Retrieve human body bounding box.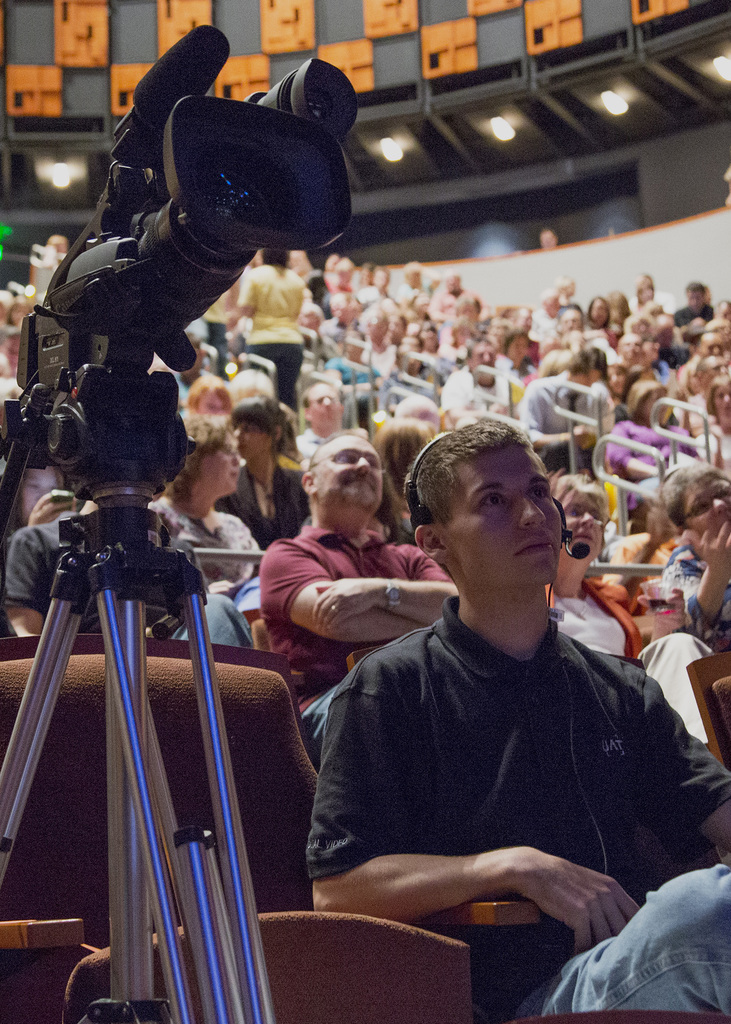
Bounding box: [left=547, top=470, right=708, bottom=739].
